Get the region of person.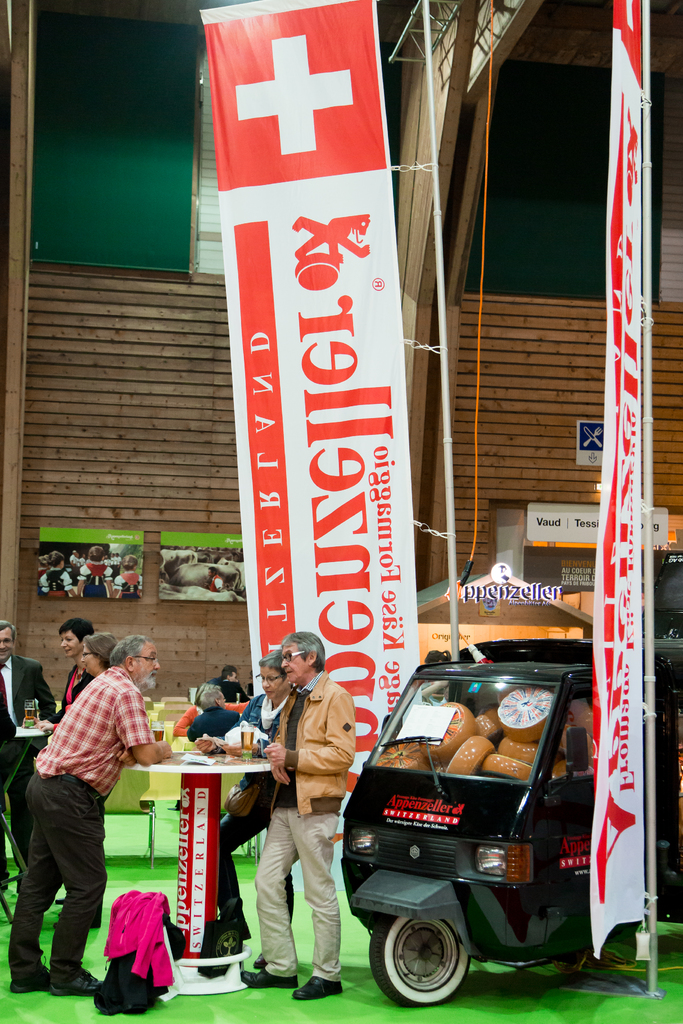
[x1=5, y1=636, x2=168, y2=995].
